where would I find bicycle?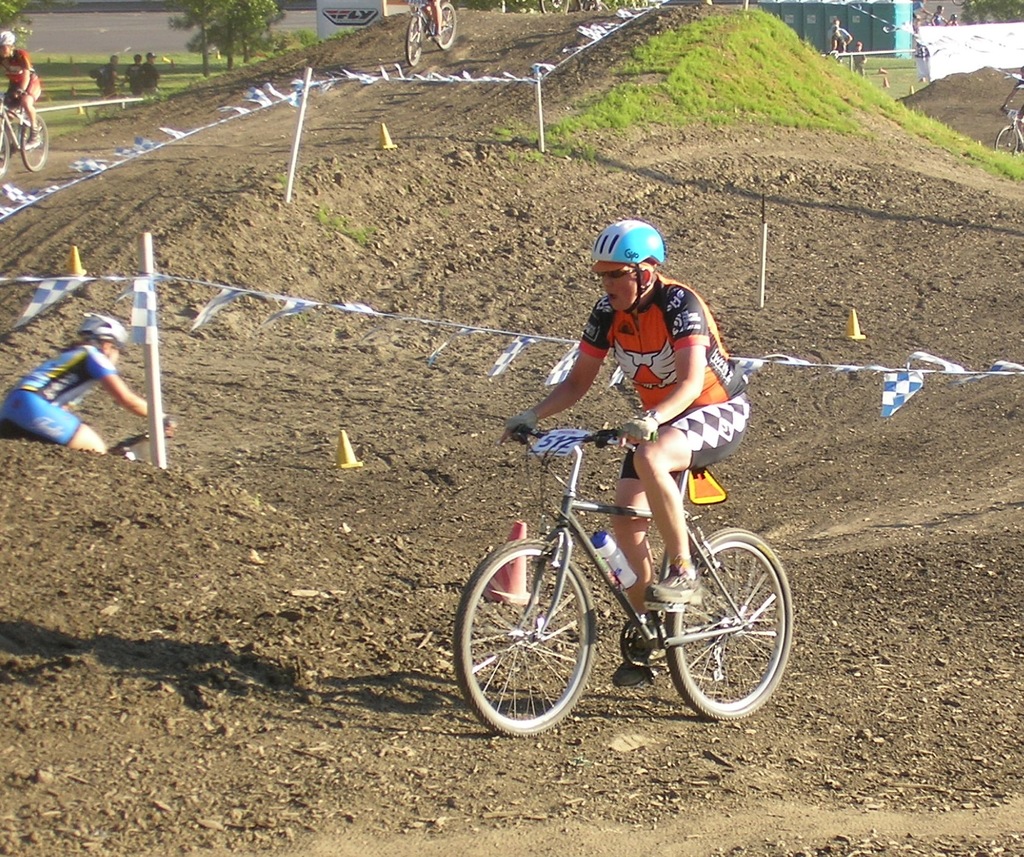
At detection(995, 106, 1023, 154).
